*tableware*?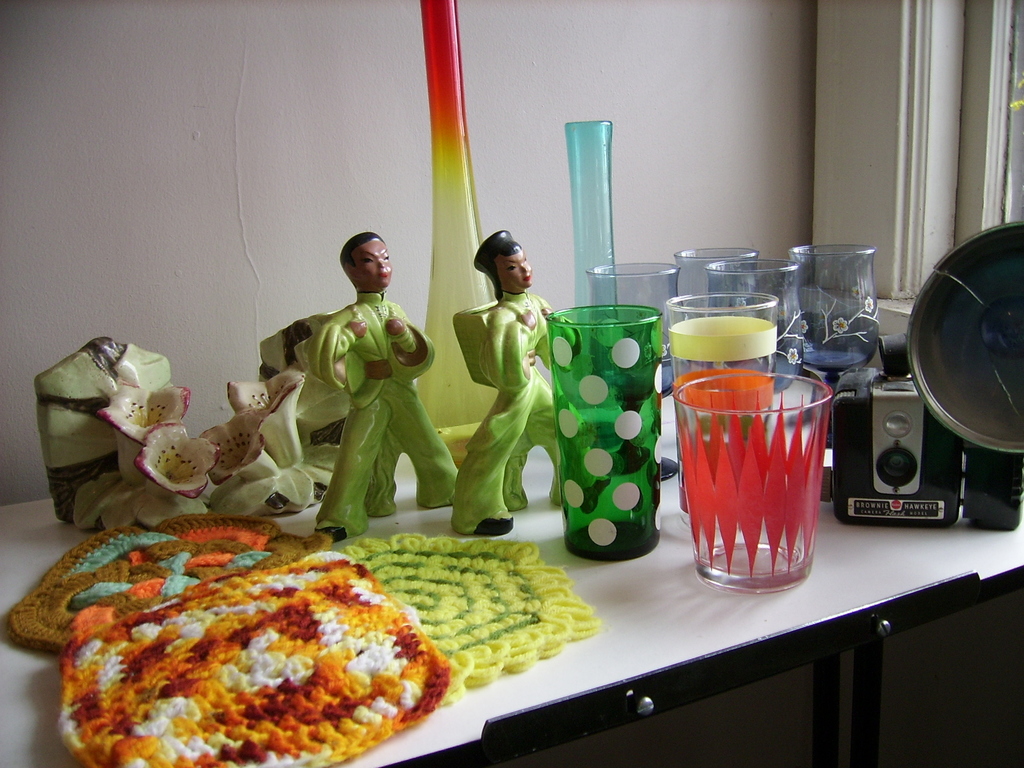
<box>710,259,810,394</box>
